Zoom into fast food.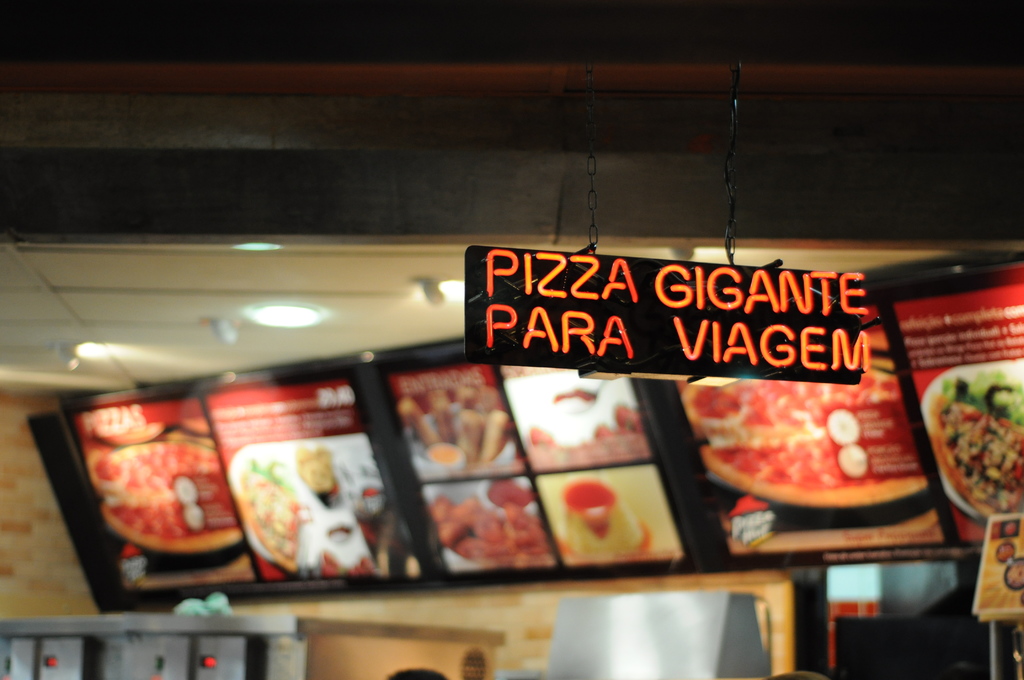
Zoom target: 394, 384, 532, 470.
